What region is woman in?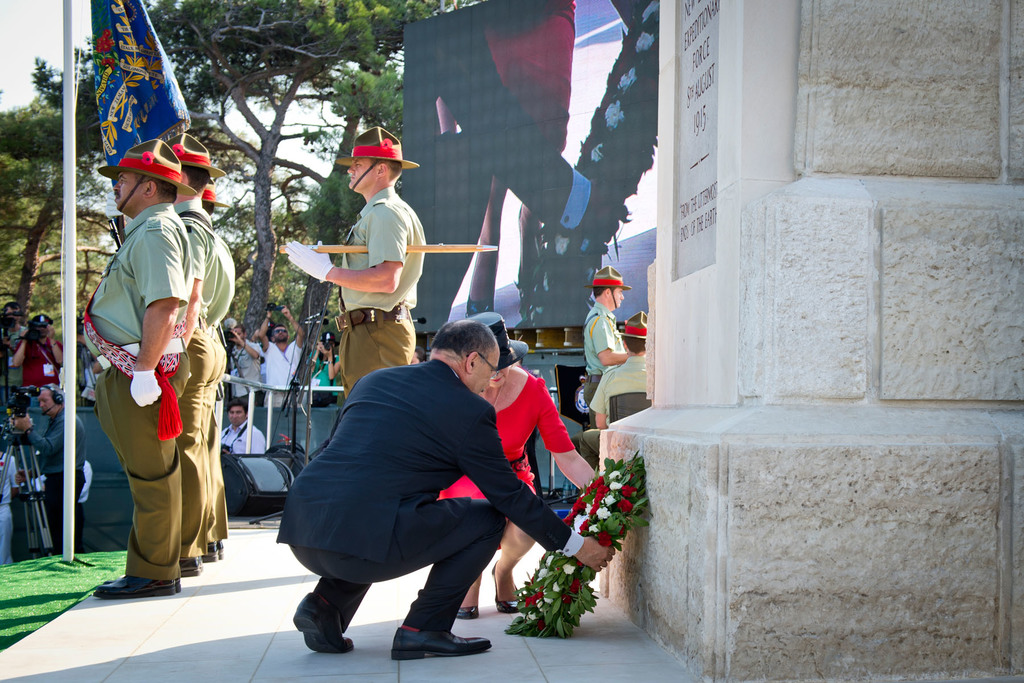
<box>441,365,596,618</box>.
